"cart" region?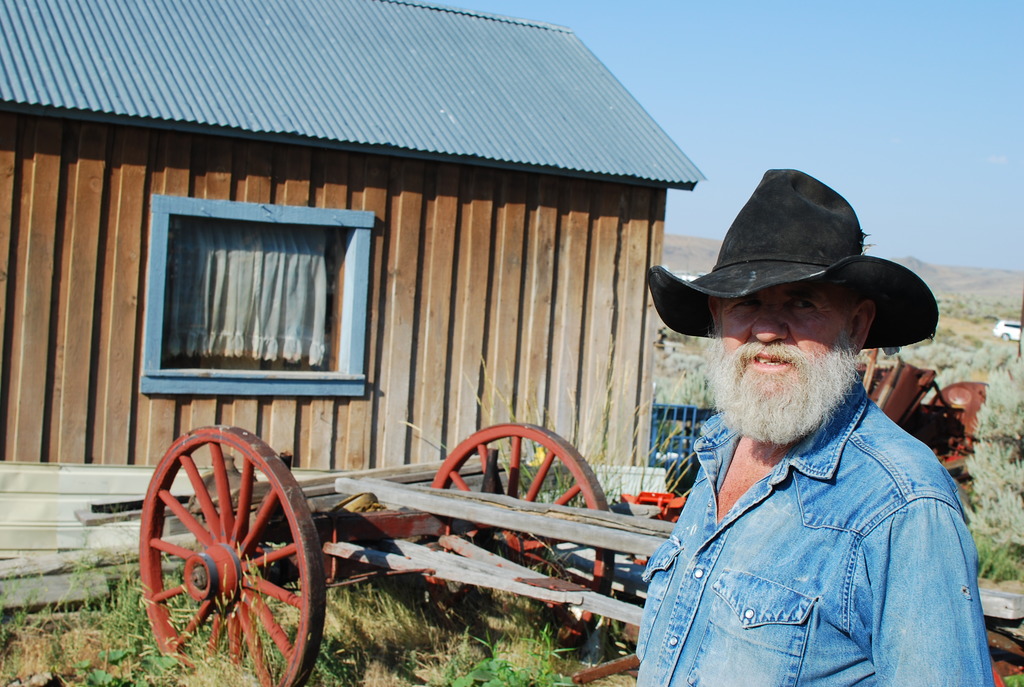
x1=95 y1=425 x2=1023 y2=686
